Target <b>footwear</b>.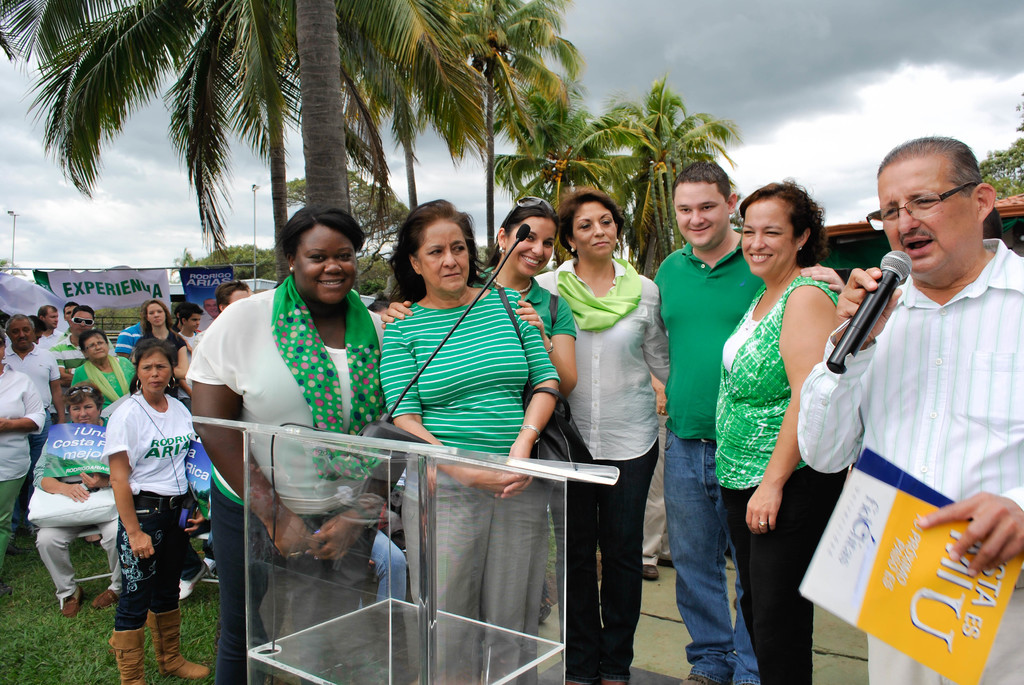
Target region: (640, 563, 660, 580).
